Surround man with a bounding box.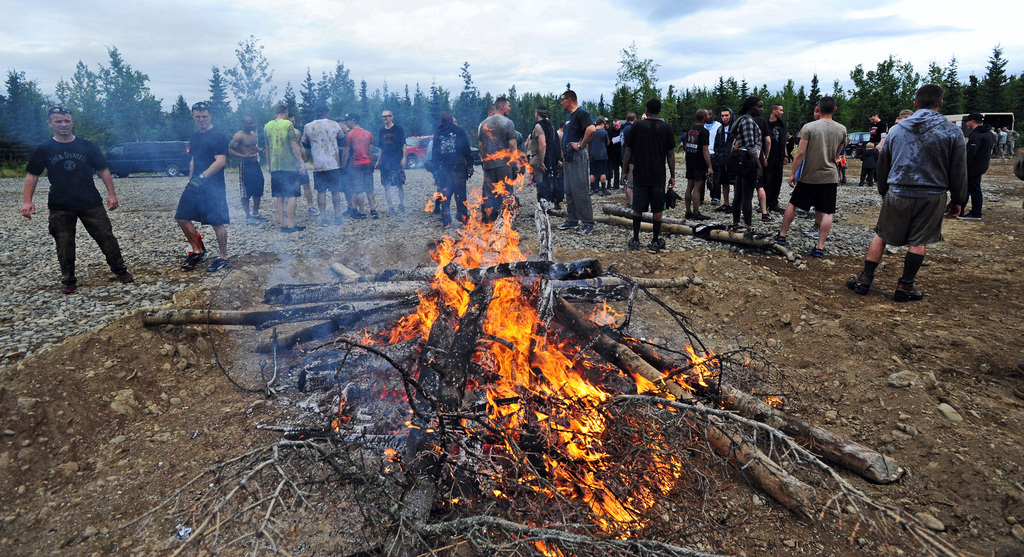
[694, 97, 738, 209].
